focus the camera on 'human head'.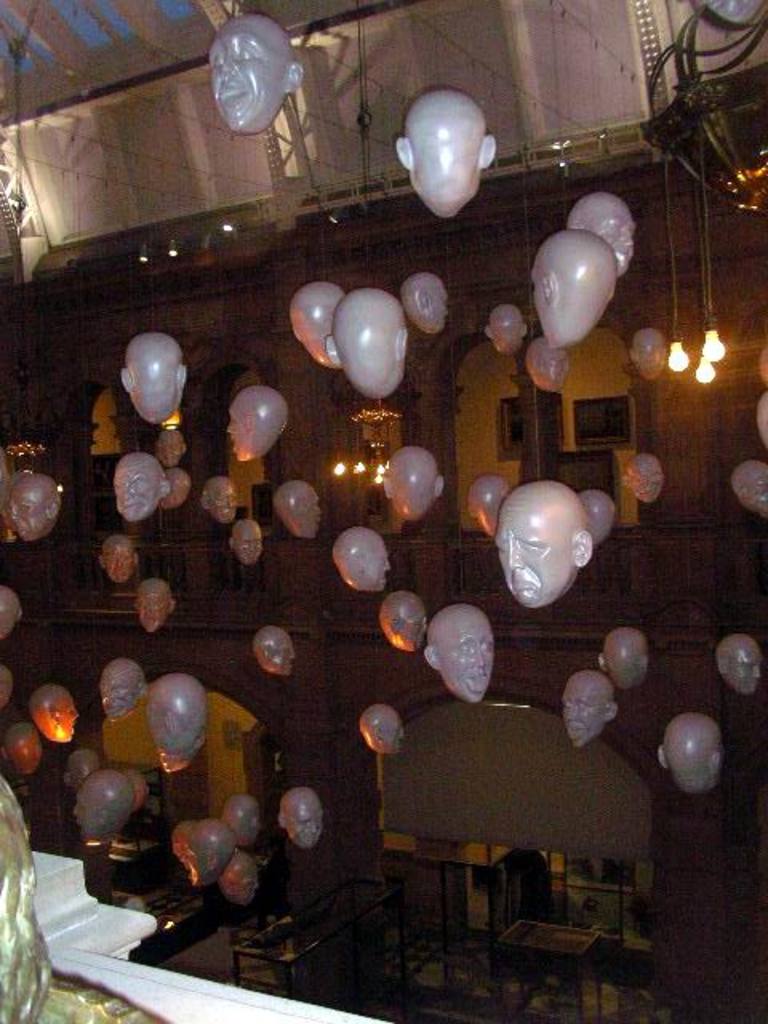
Focus region: {"x1": 184, "y1": 816, "x2": 229, "y2": 874}.
